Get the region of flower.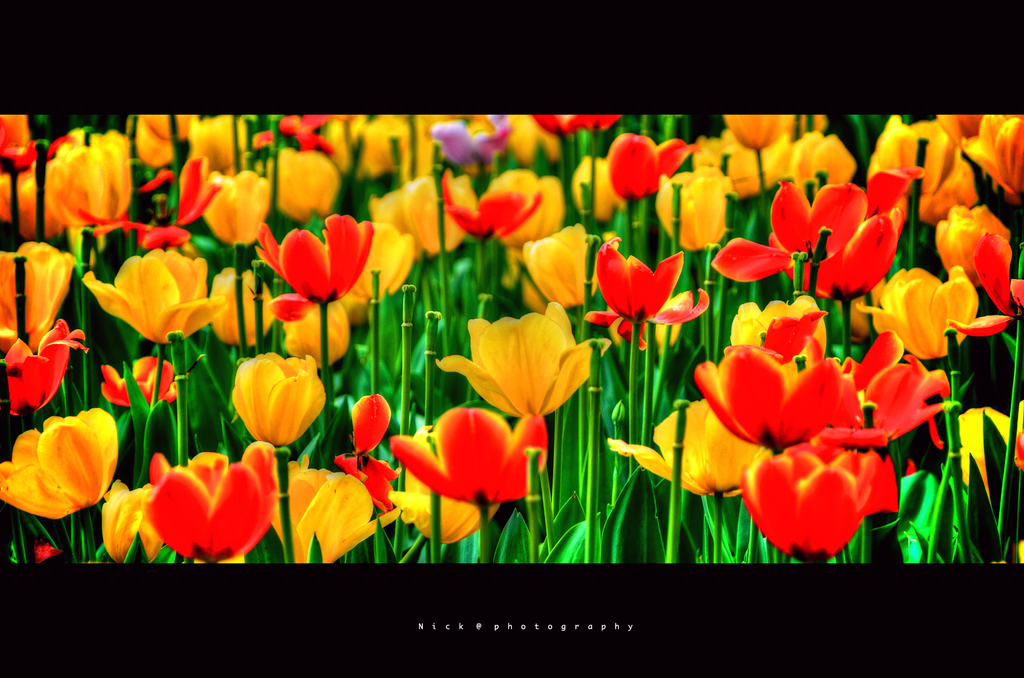
Rect(911, 120, 976, 218).
